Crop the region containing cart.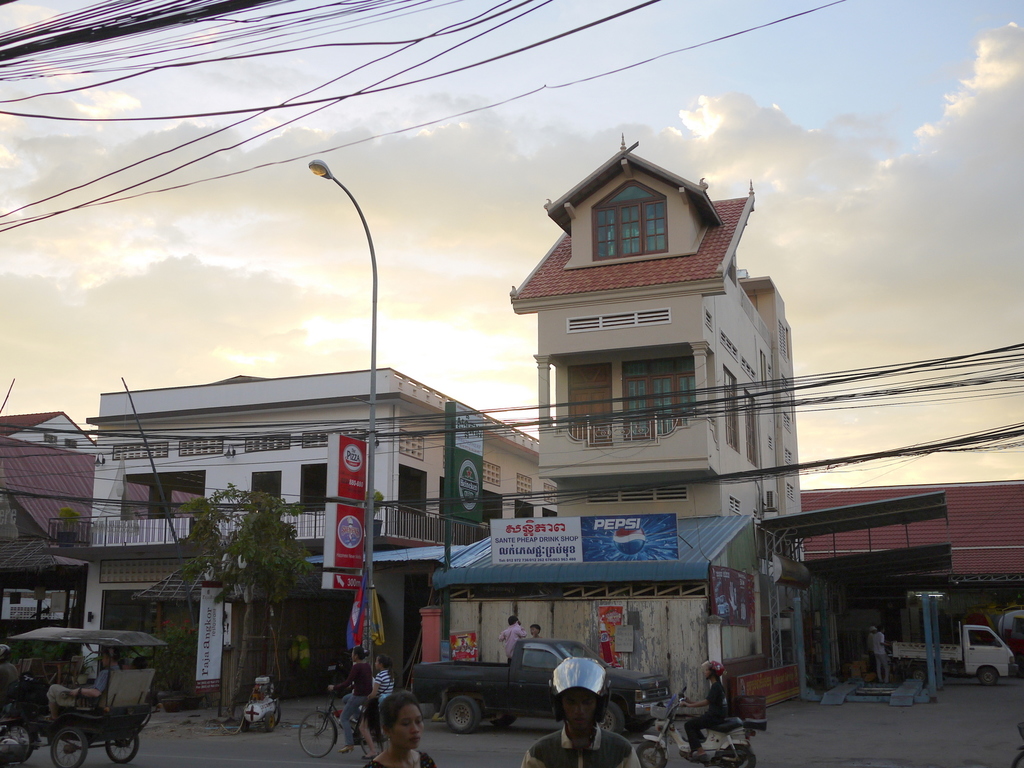
Crop region: {"x1": 0, "y1": 626, "x2": 172, "y2": 767}.
